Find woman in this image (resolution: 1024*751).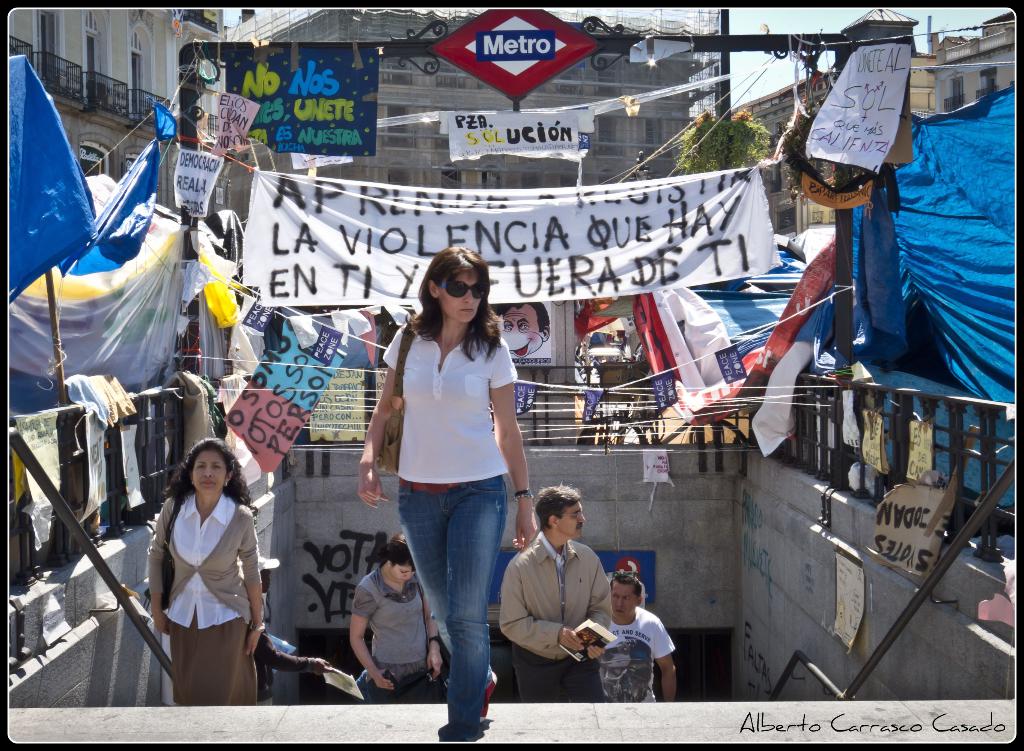
bbox=[351, 246, 544, 739].
